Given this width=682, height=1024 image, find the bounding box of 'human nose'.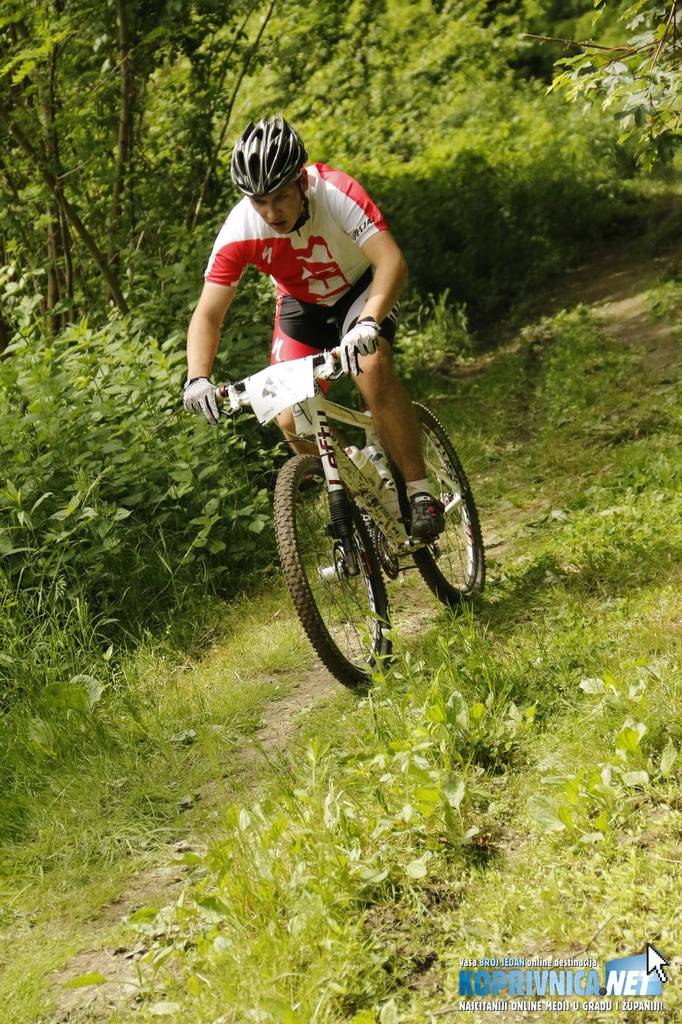
<box>267,197,281,225</box>.
